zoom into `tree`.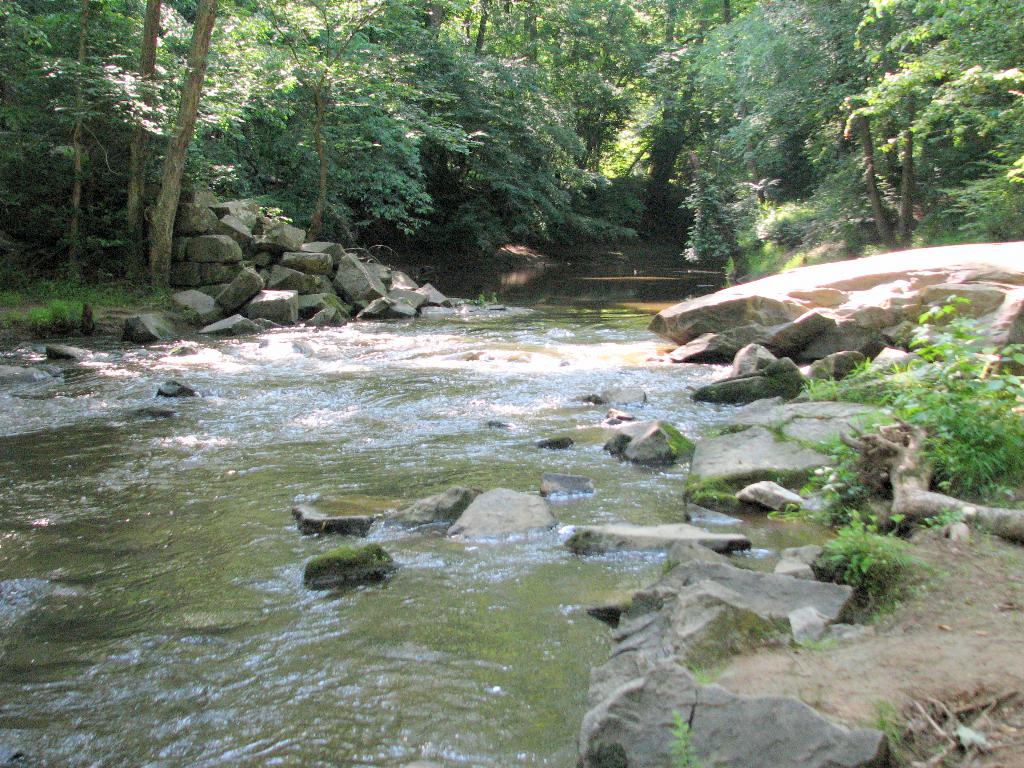
Zoom target: <box>40,2,141,271</box>.
